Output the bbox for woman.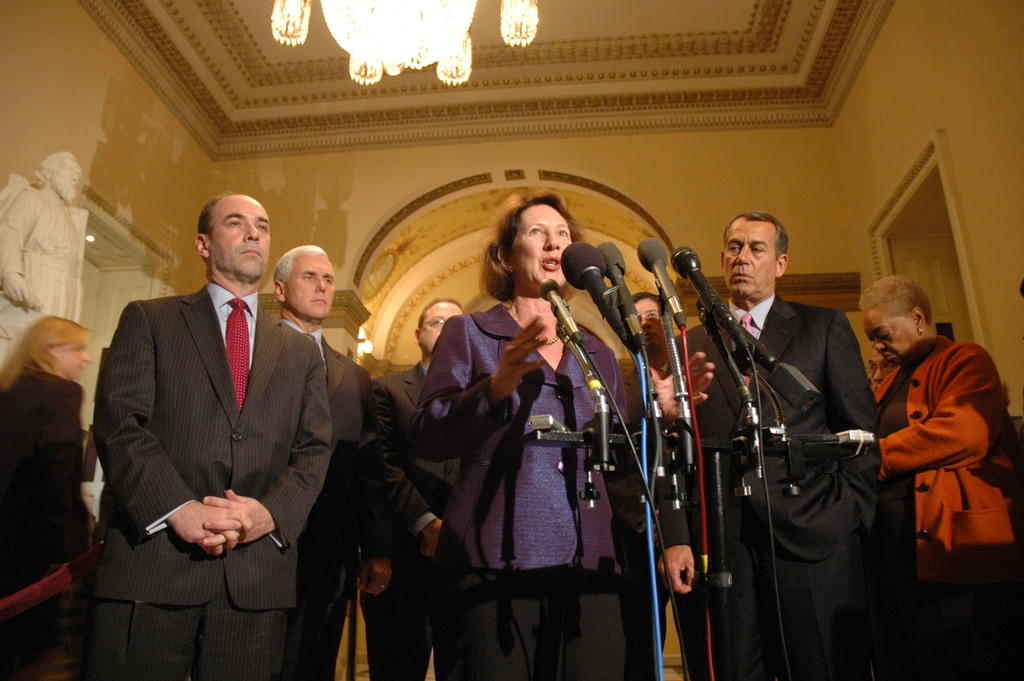
locate(860, 274, 1023, 680).
